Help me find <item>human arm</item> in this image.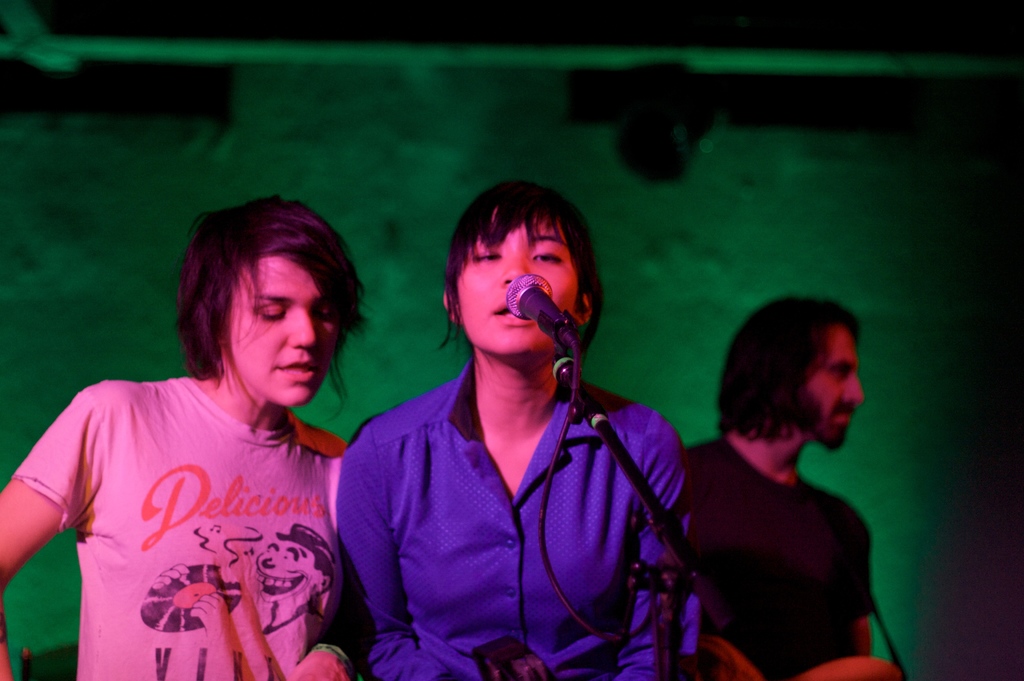
Found it: {"x1": 631, "y1": 408, "x2": 687, "y2": 680}.
